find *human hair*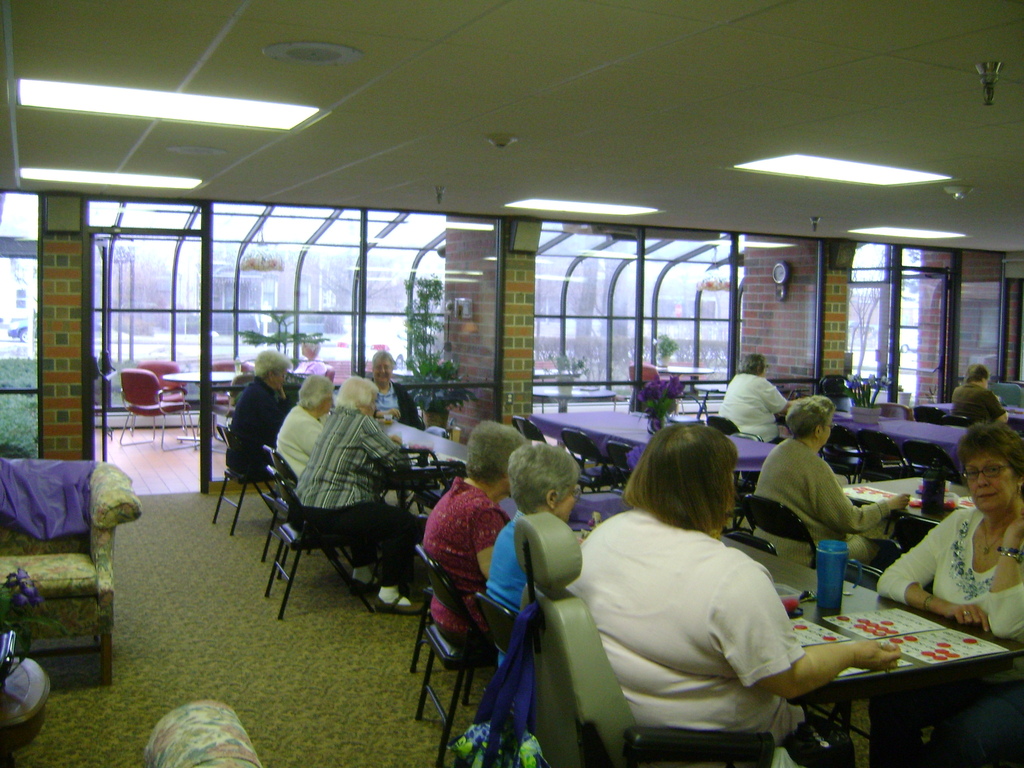
{"x1": 508, "y1": 440, "x2": 582, "y2": 512}
